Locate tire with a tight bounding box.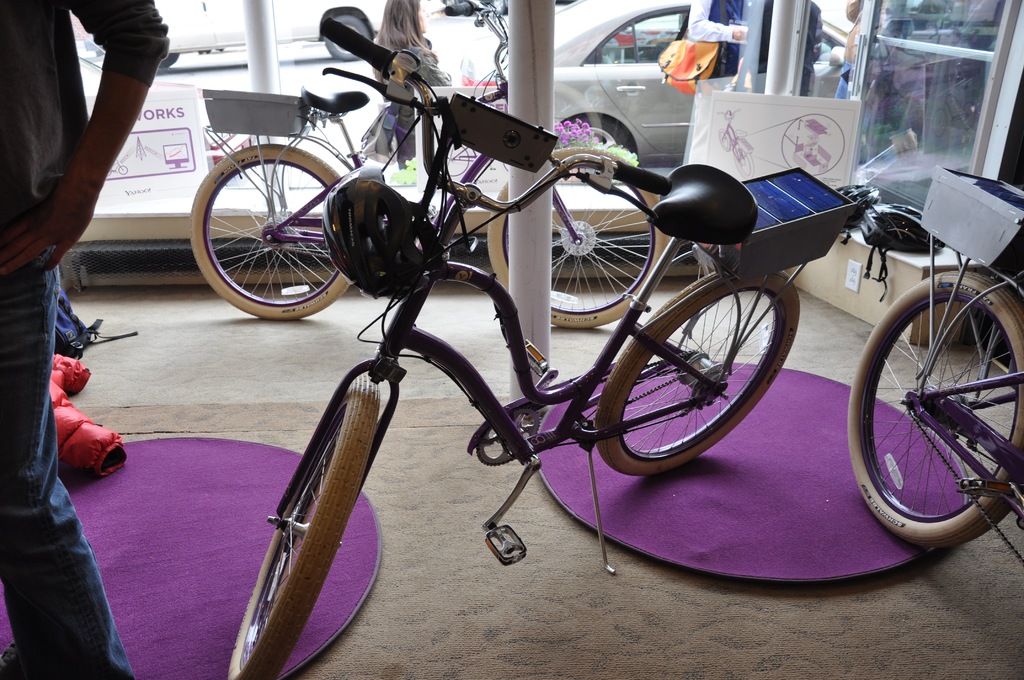
l=591, t=269, r=801, b=478.
